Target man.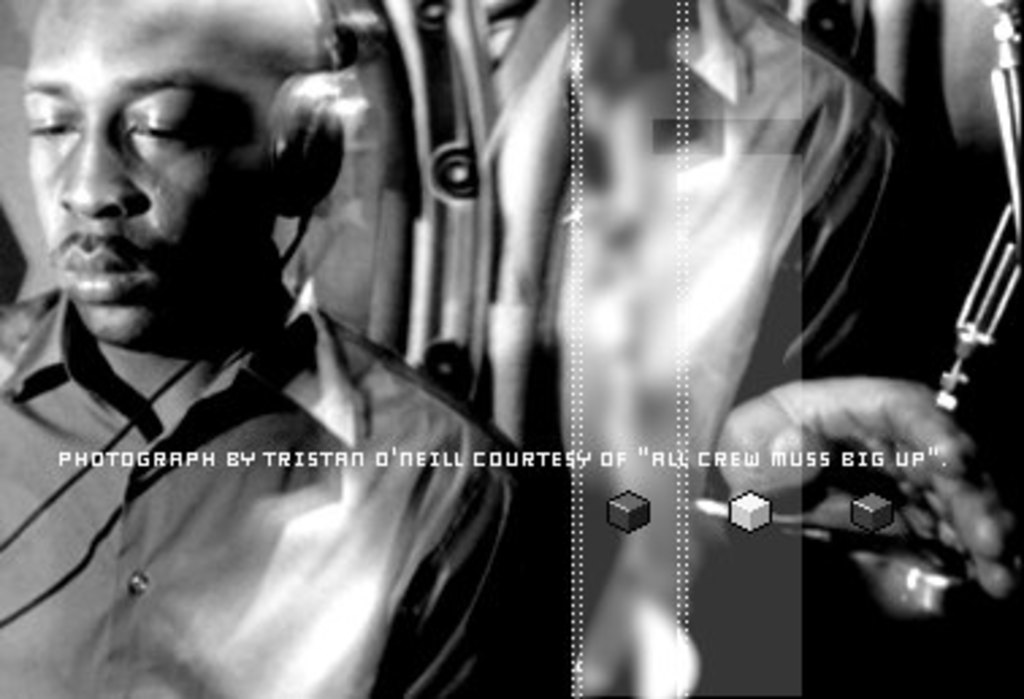
Target region: bbox=[5, 3, 550, 696].
